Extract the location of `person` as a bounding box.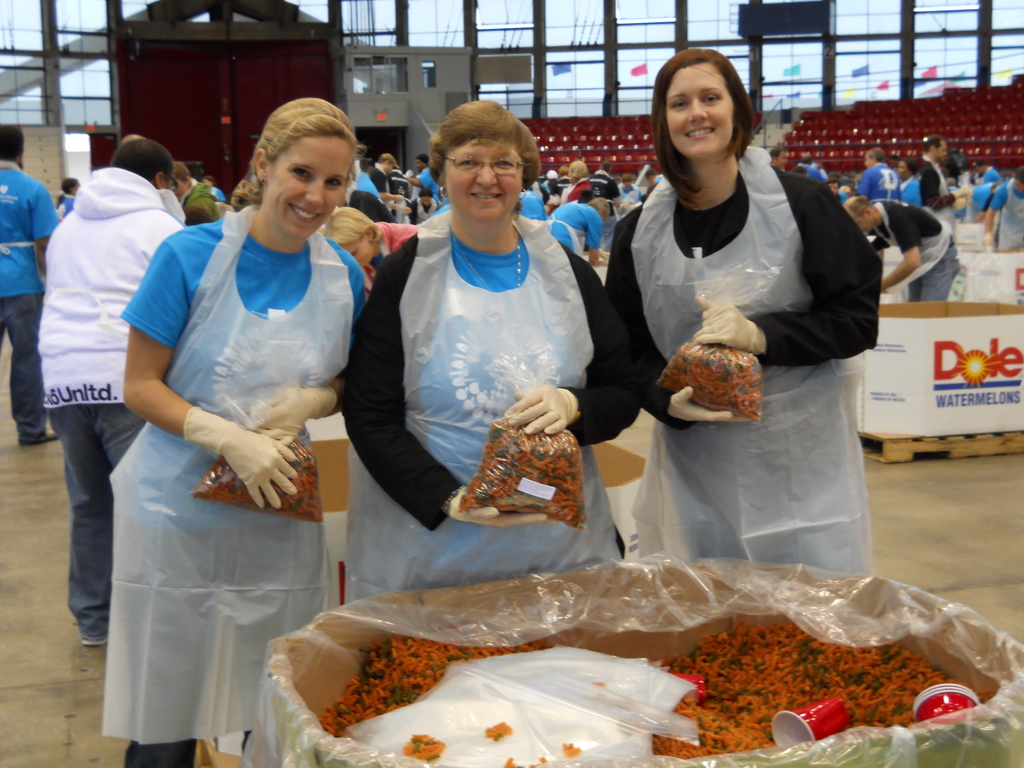
562, 158, 595, 200.
